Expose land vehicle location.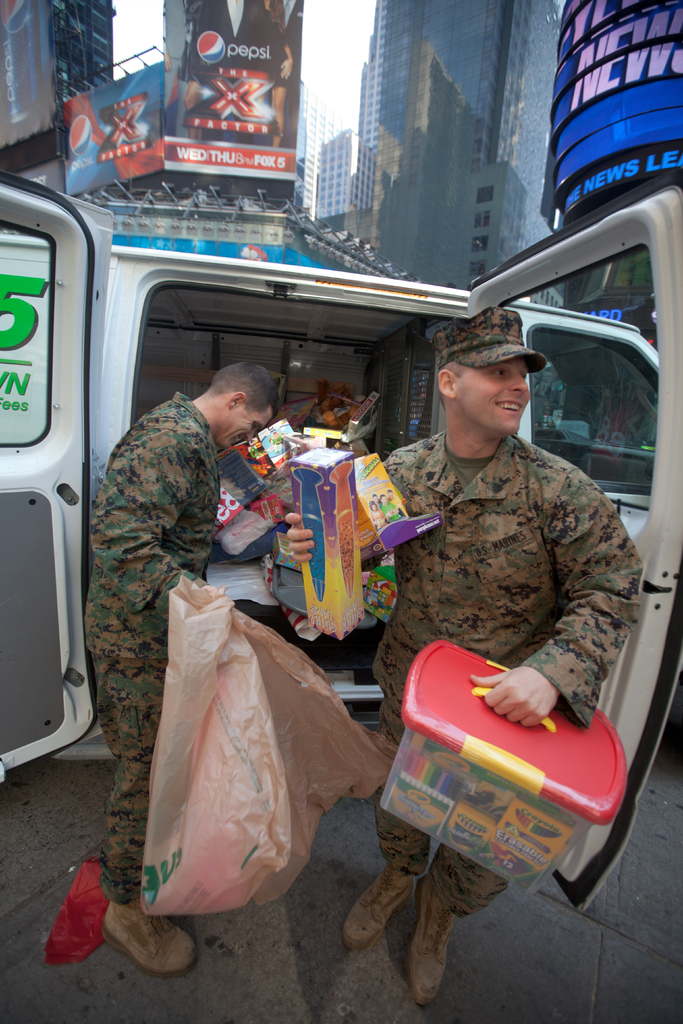
Exposed at {"x1": 26, "y1": 192, "x2": 663, "y2": 902}.
